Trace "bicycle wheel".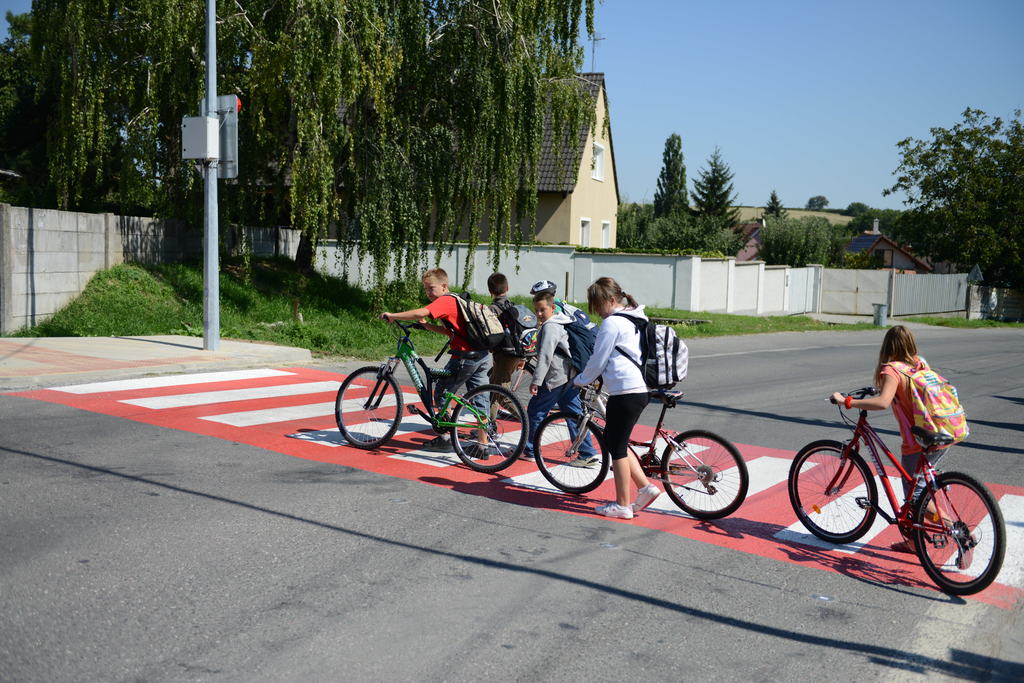
Traced to 911:470:1006:598.
